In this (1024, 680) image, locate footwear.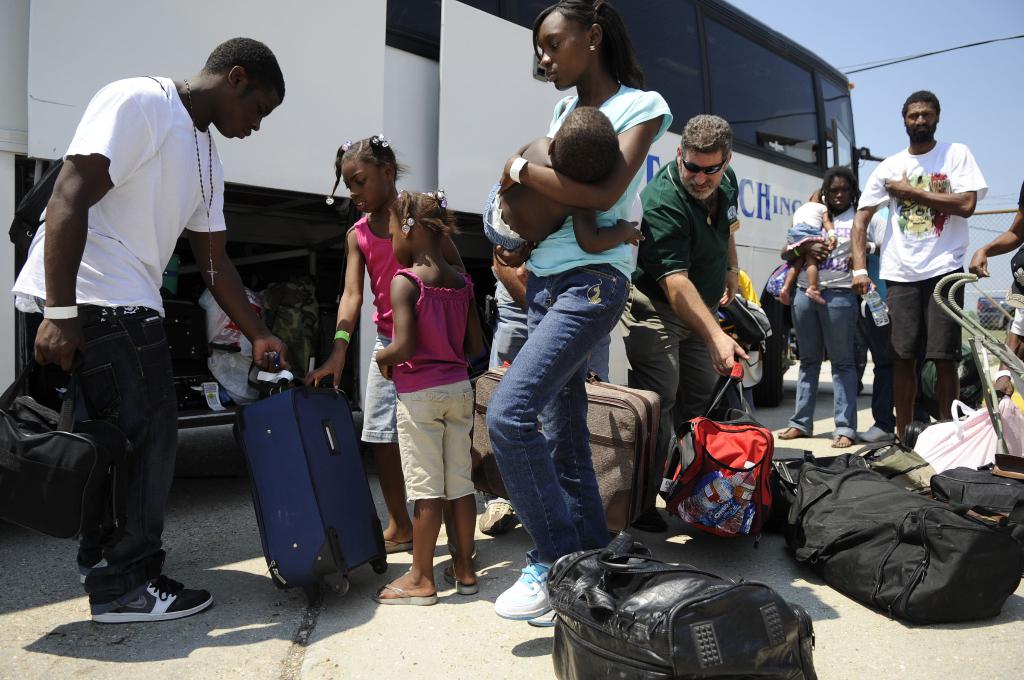
Bounding box: <bbox>853, 424, 898, 451</bbox>.
